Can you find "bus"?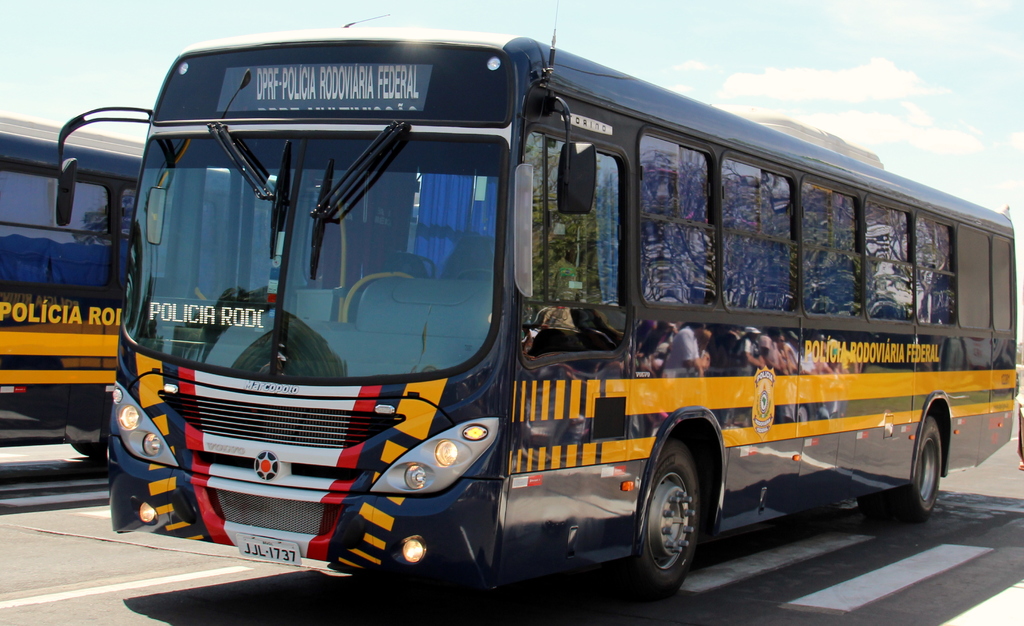
Yes, bounding box: 0:111:283:463.
